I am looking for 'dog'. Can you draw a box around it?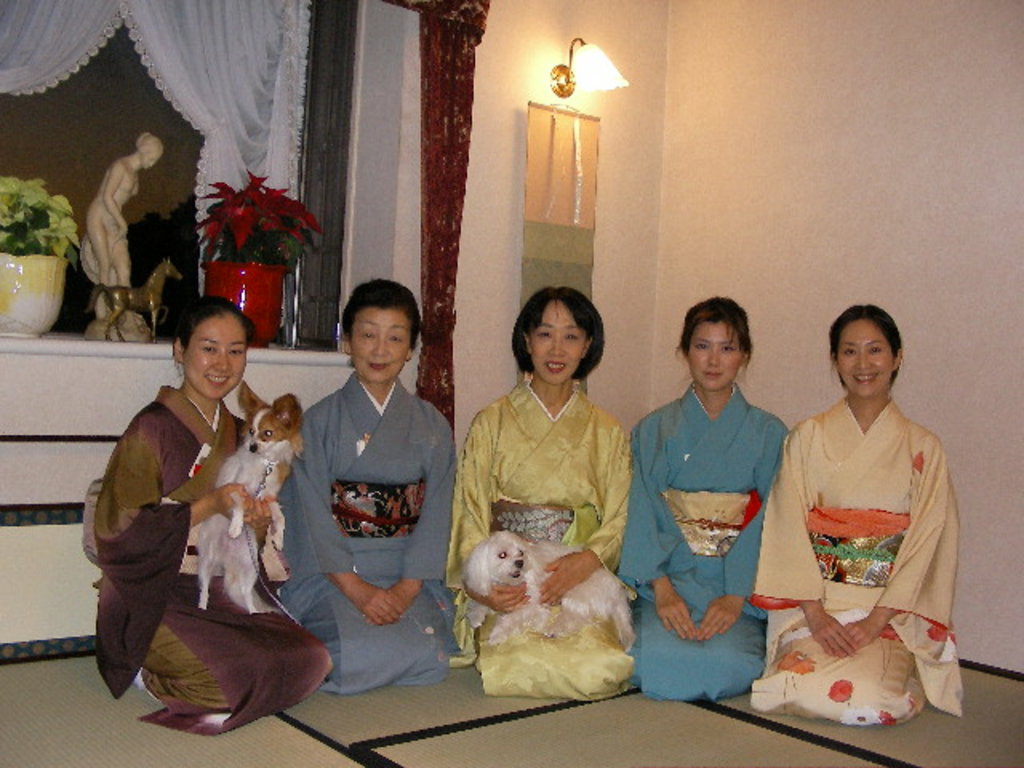
Sure, the bounding box is {"left": 464, "top": 530, "right": 642, "bottom": 654}.
